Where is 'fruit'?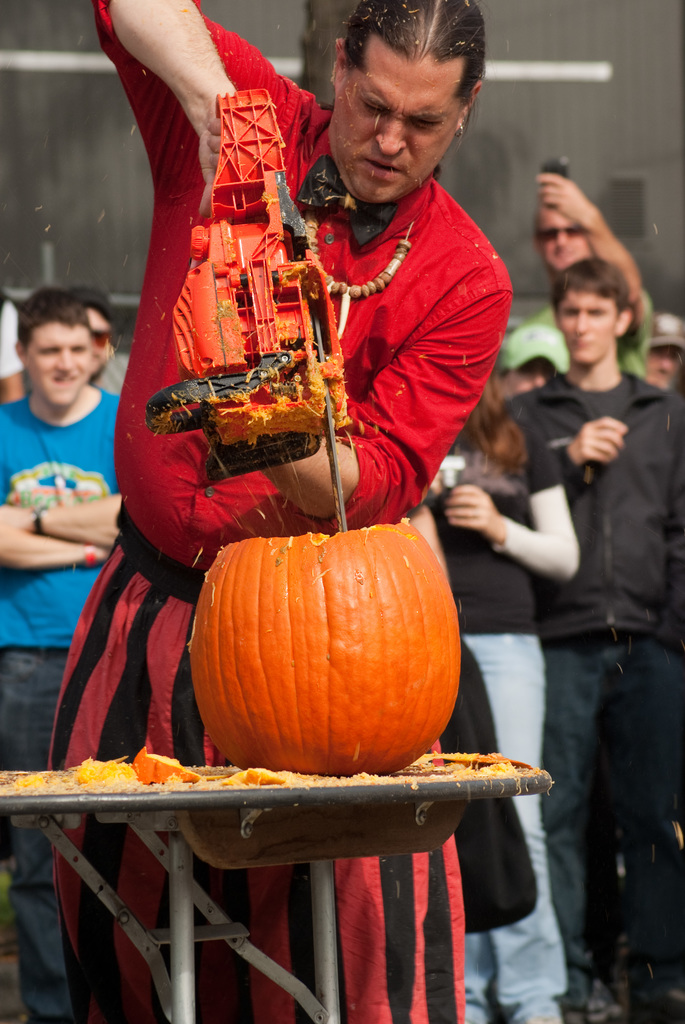
bbox=(189, 515, 469, 776).
